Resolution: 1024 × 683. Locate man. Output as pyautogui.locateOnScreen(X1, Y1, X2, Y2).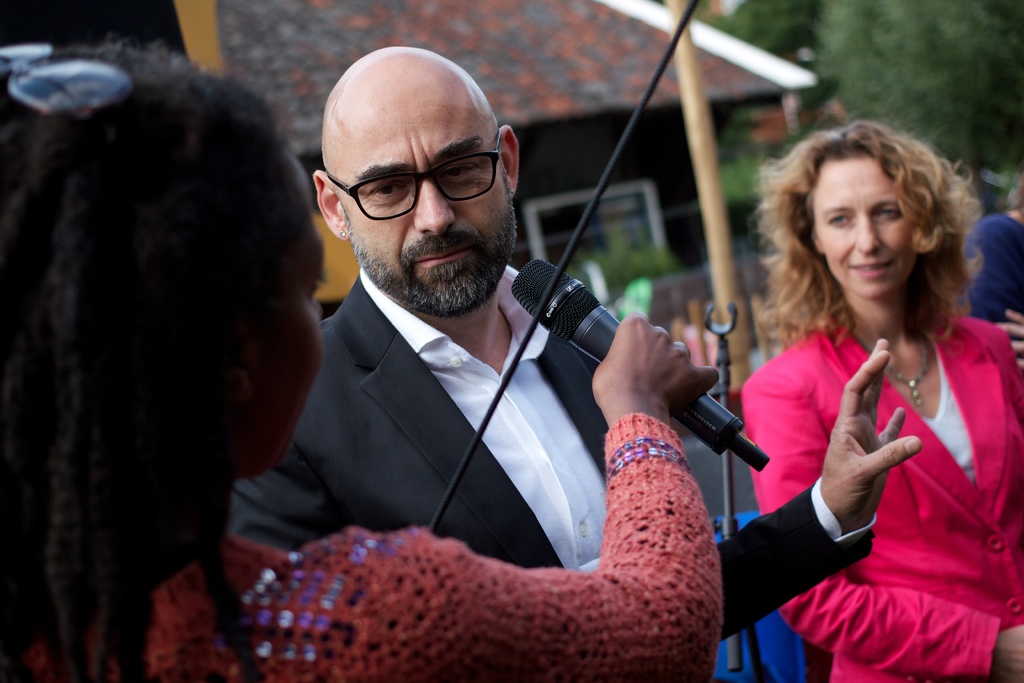
pyautogui.locateOnScreen(236, 41, 925, 682).
